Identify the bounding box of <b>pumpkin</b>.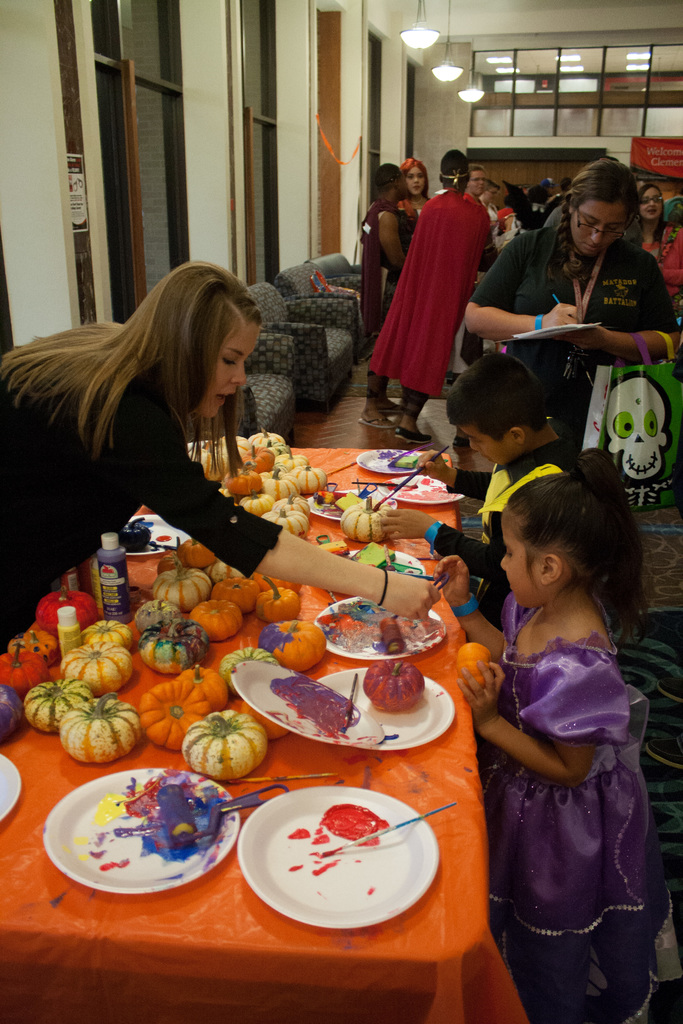
<region>131, 596, 182, 620</region>.
